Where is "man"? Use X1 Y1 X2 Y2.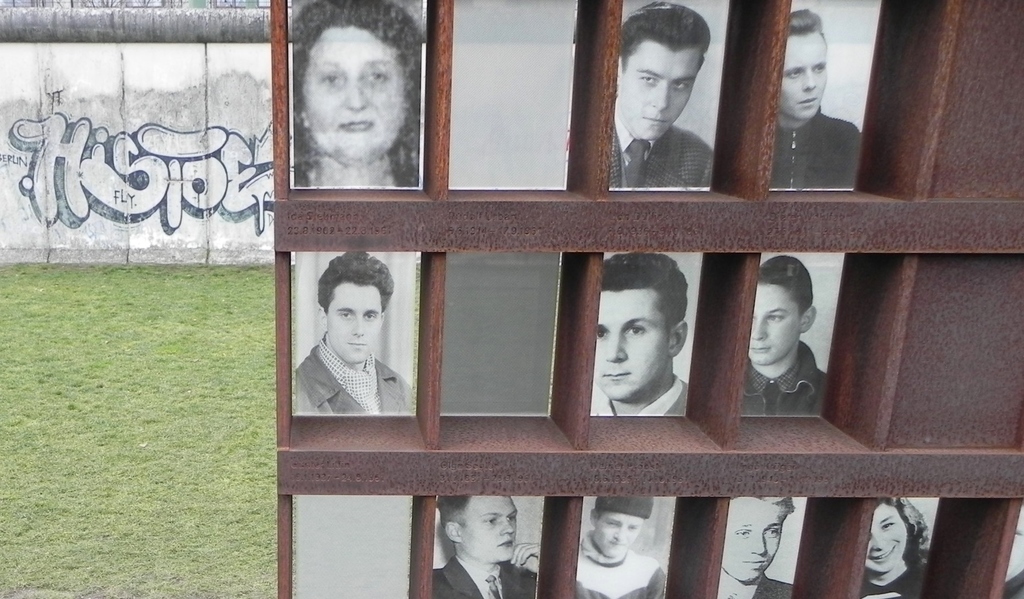
740 261 836 427.
